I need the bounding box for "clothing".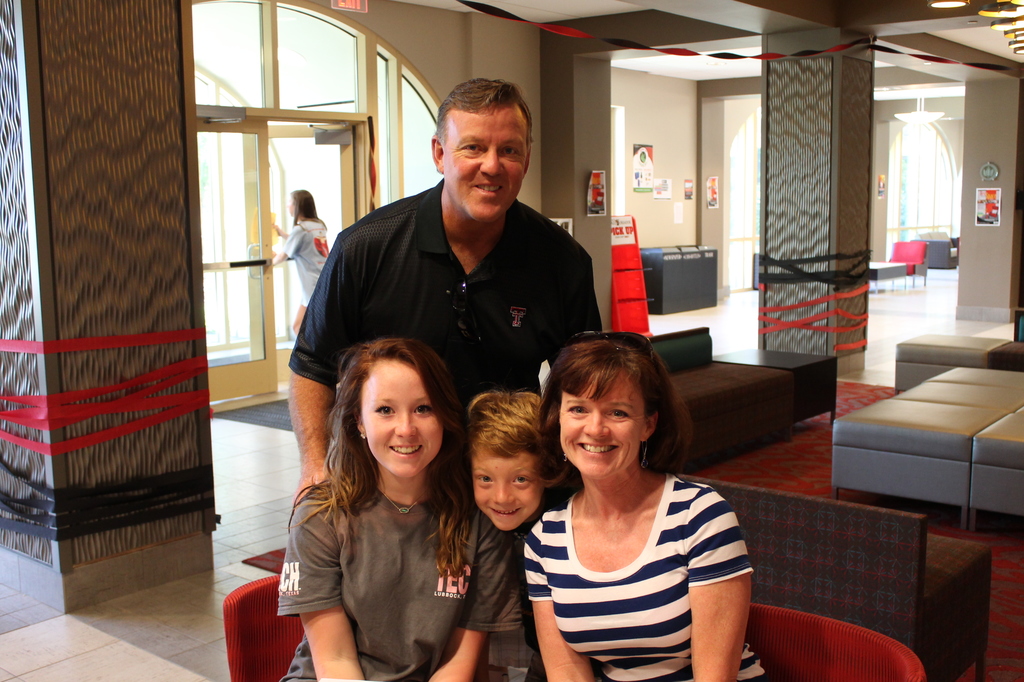
Here it is: locate(287, 183, 601, 486).
